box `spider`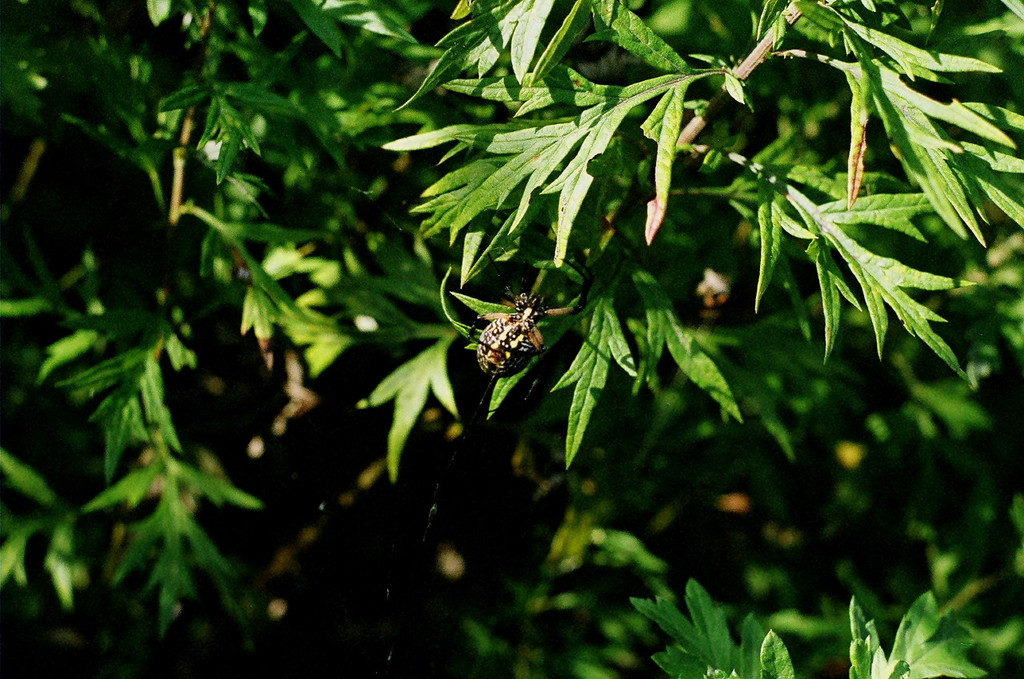
467, 262, 598, 416
